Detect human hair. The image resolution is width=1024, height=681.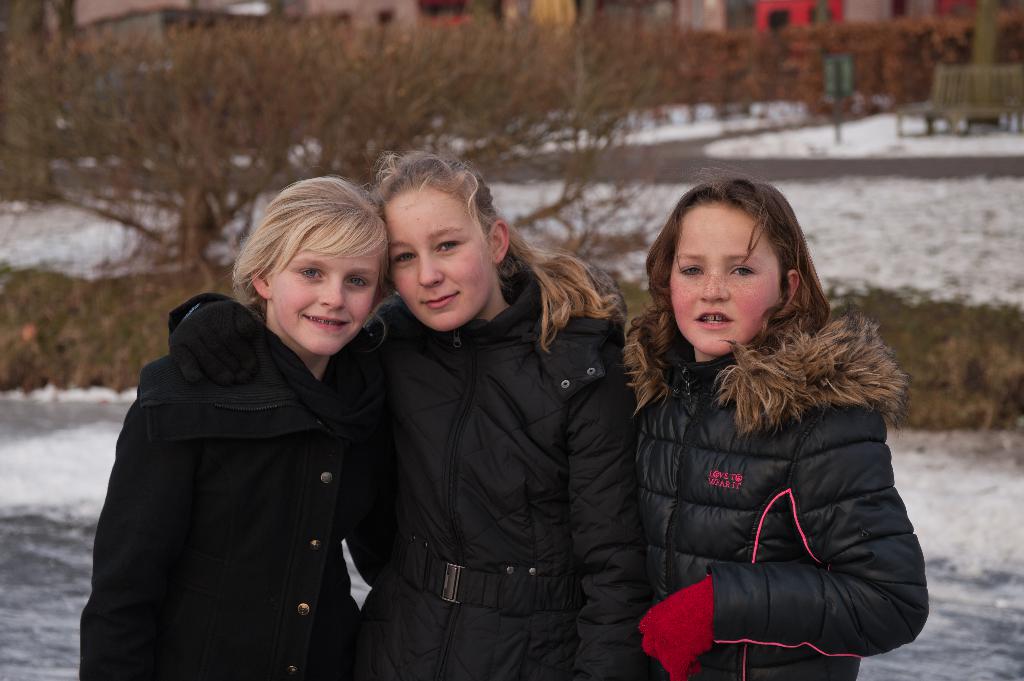
[241, 173, 385, 337].
